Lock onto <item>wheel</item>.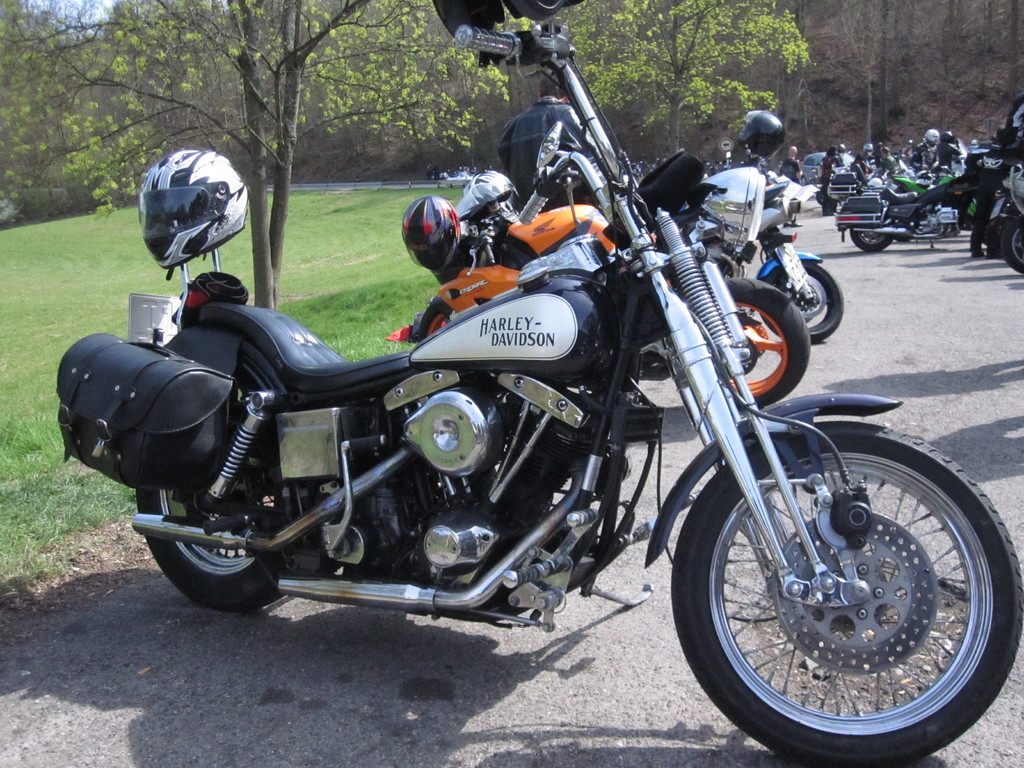
Locked: [x1=758, y1=259, x2=841, y2=340].
